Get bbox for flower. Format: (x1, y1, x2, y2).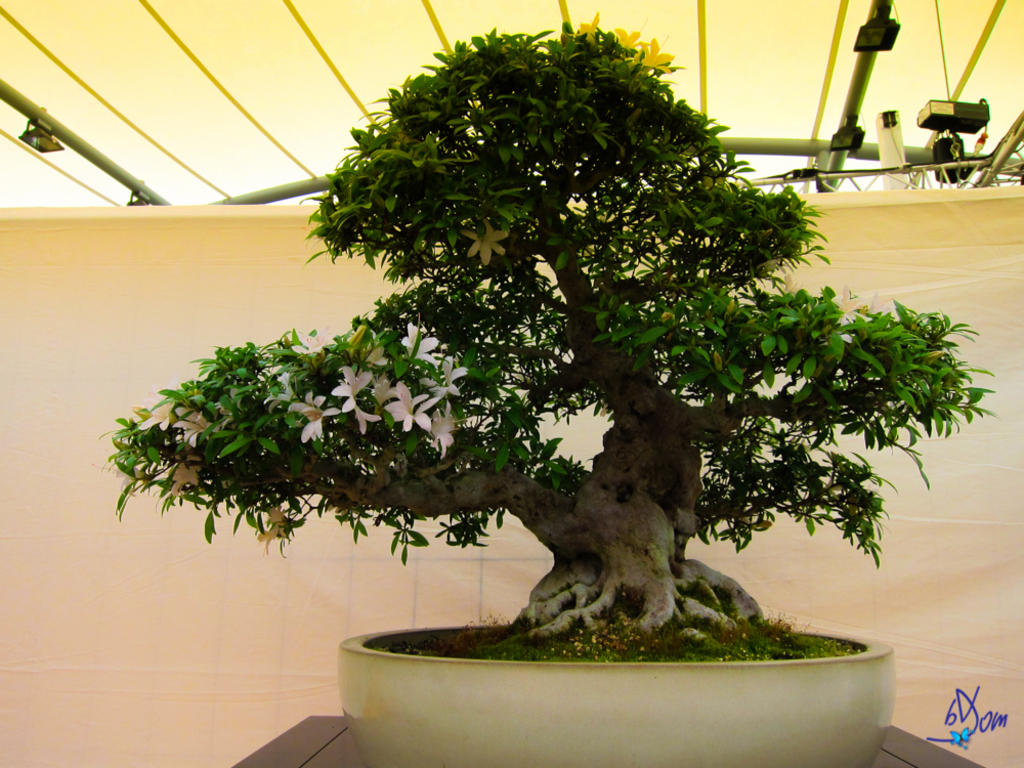
(289, 392, 342, 440).
